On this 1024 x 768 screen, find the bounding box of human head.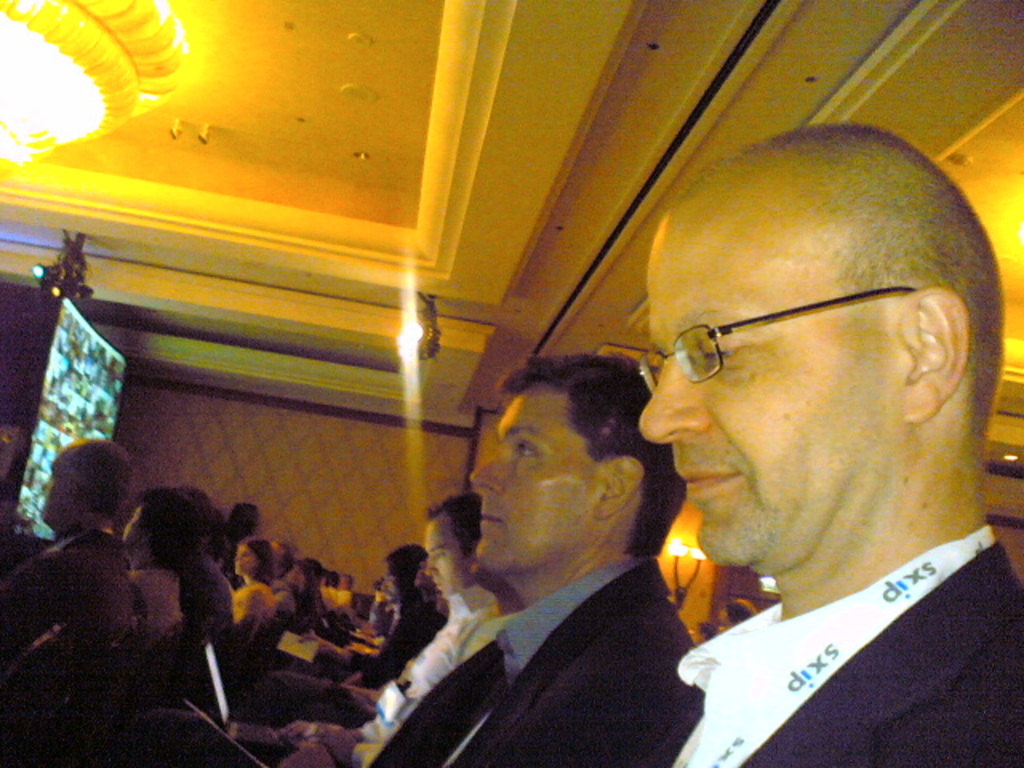
Bounding box: x1=269 y1=542 x2=291 y2=574.
